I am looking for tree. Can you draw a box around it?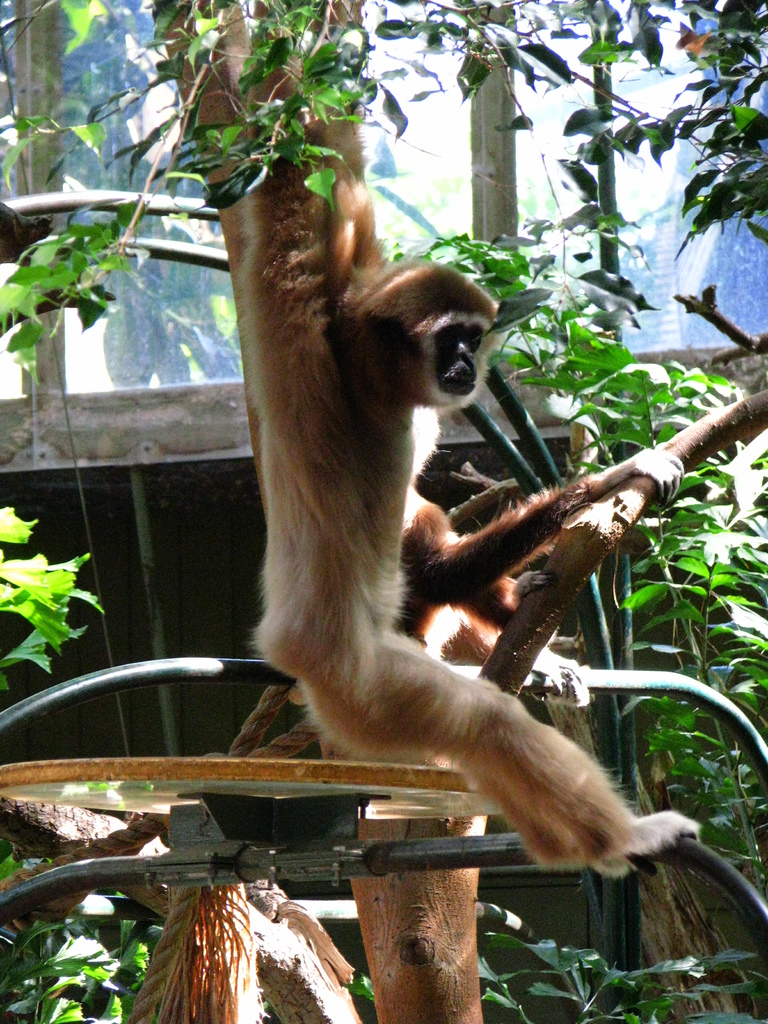
Sure, the bounding box is <box>0,0,236,390</box>.
